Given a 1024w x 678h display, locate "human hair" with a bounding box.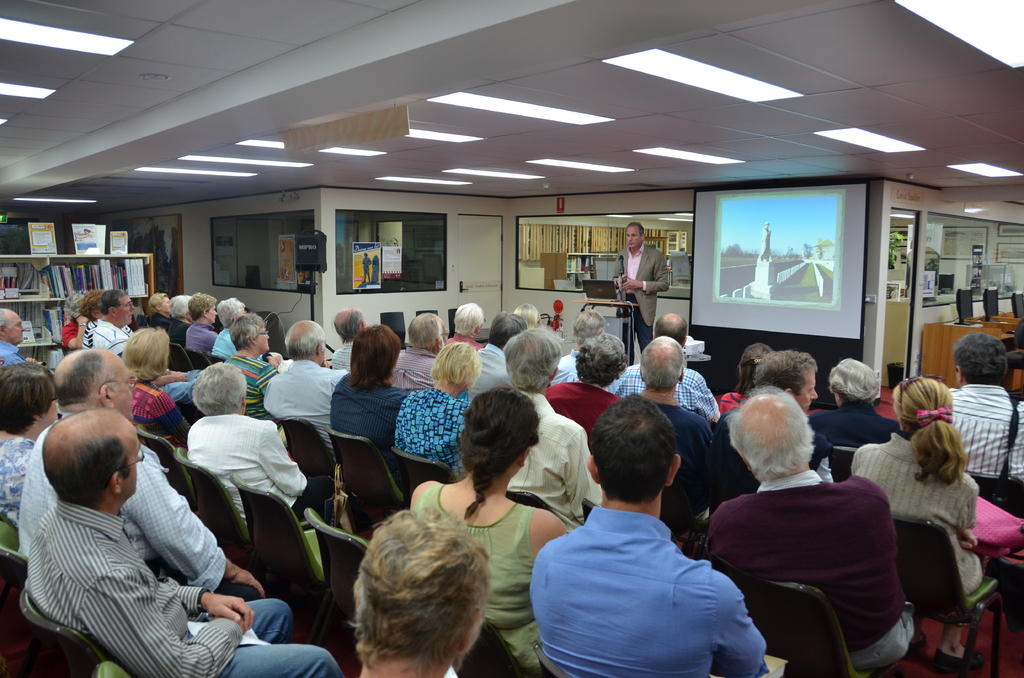
Located: region(652, 311, 688, 347).
